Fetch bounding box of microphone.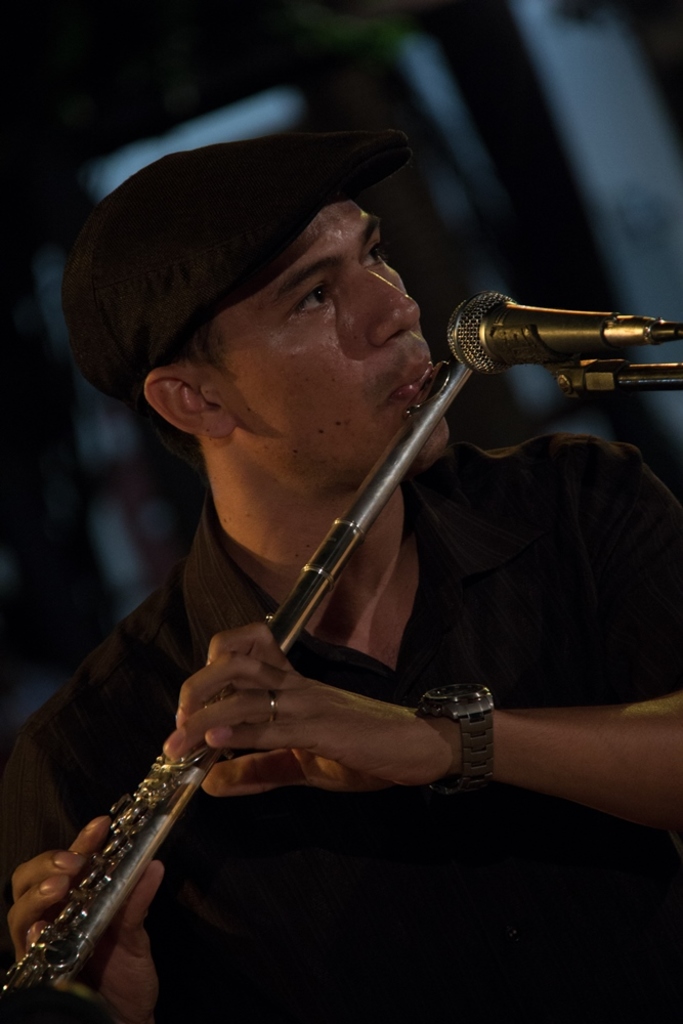
Bbox: 445, 278, 670, 384.
